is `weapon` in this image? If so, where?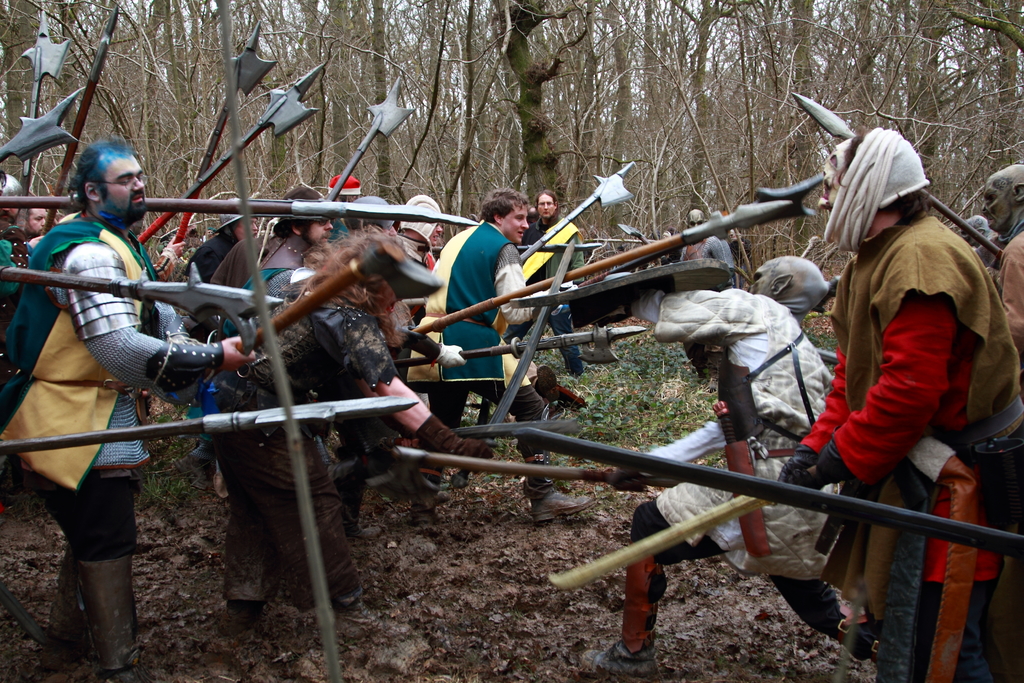
Yes, at select_region(410, 197, 808, 320).
